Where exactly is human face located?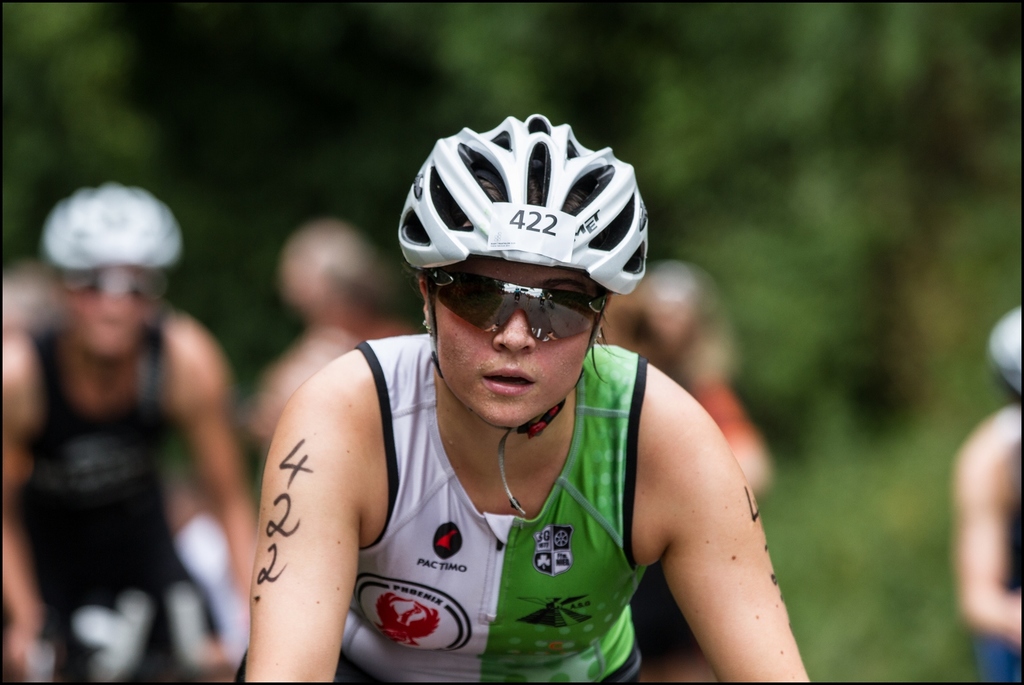
Its bounding box is {"x1": 429, "y1": 260, "x2": 604, "y2": 427}.
